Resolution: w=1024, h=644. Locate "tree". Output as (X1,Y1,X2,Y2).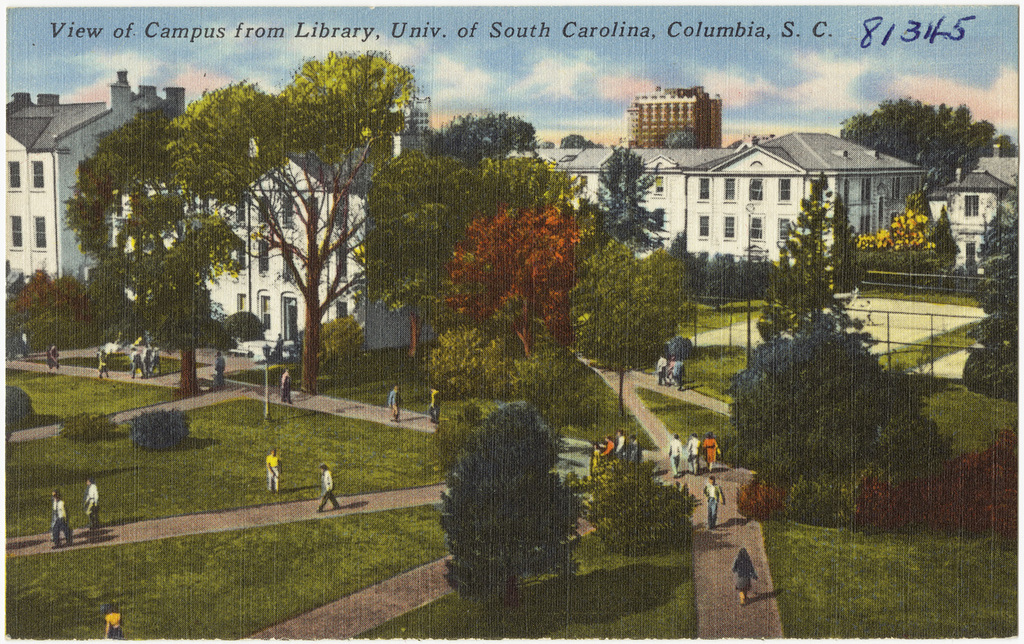
(160,45,429,393).
